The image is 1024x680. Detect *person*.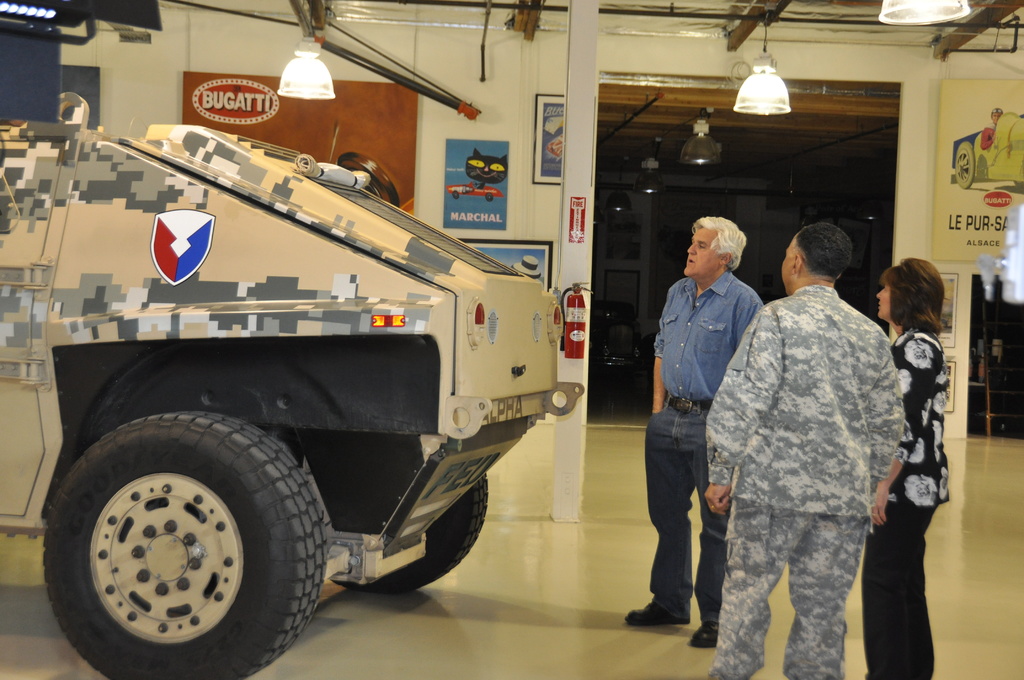
Detection: bbox(858, 250, 950, 679).
